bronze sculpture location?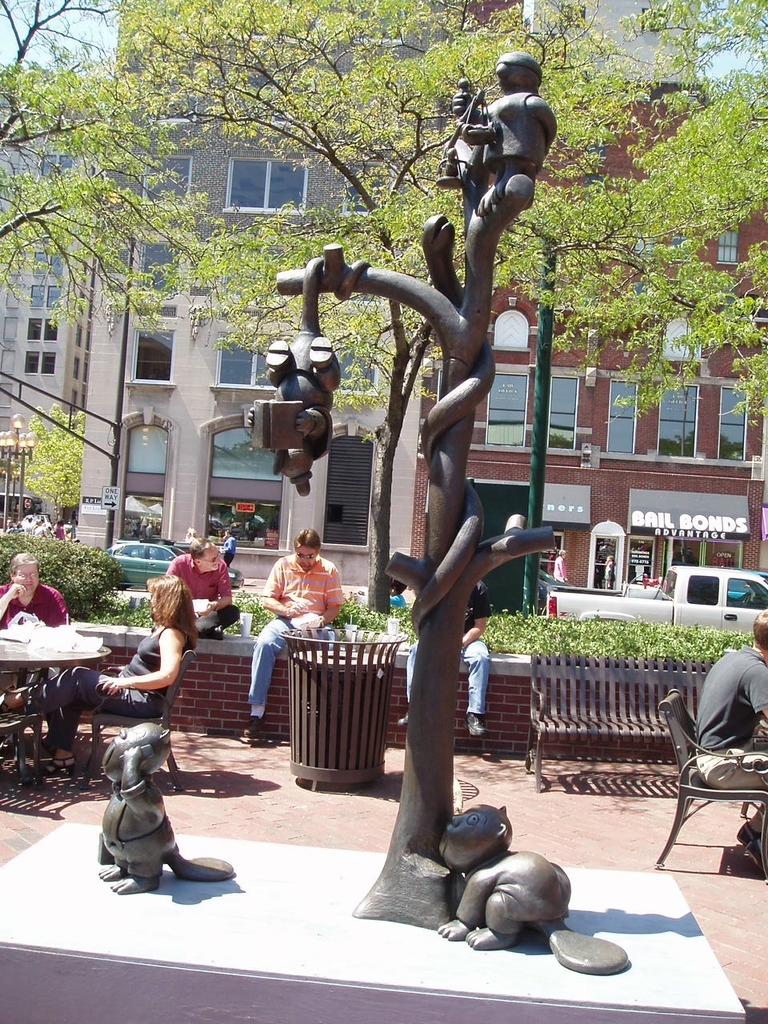
l=96, t=722, r=233, b=894
